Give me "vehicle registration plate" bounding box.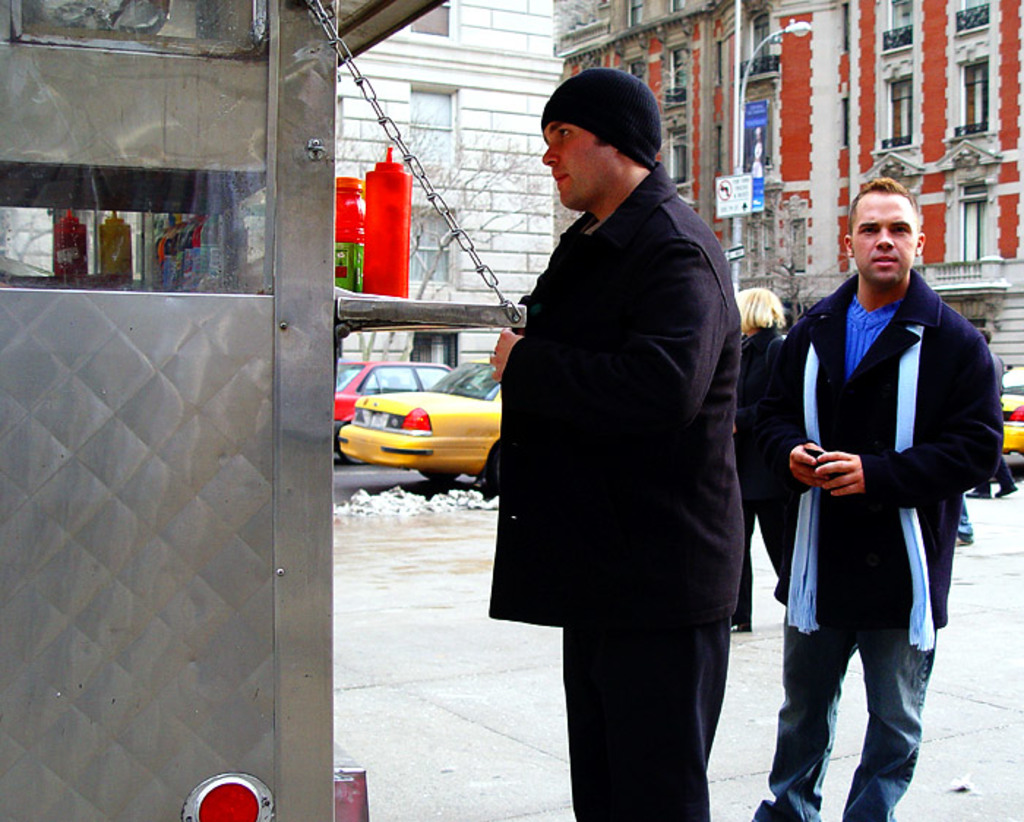
367/407/389/429.
